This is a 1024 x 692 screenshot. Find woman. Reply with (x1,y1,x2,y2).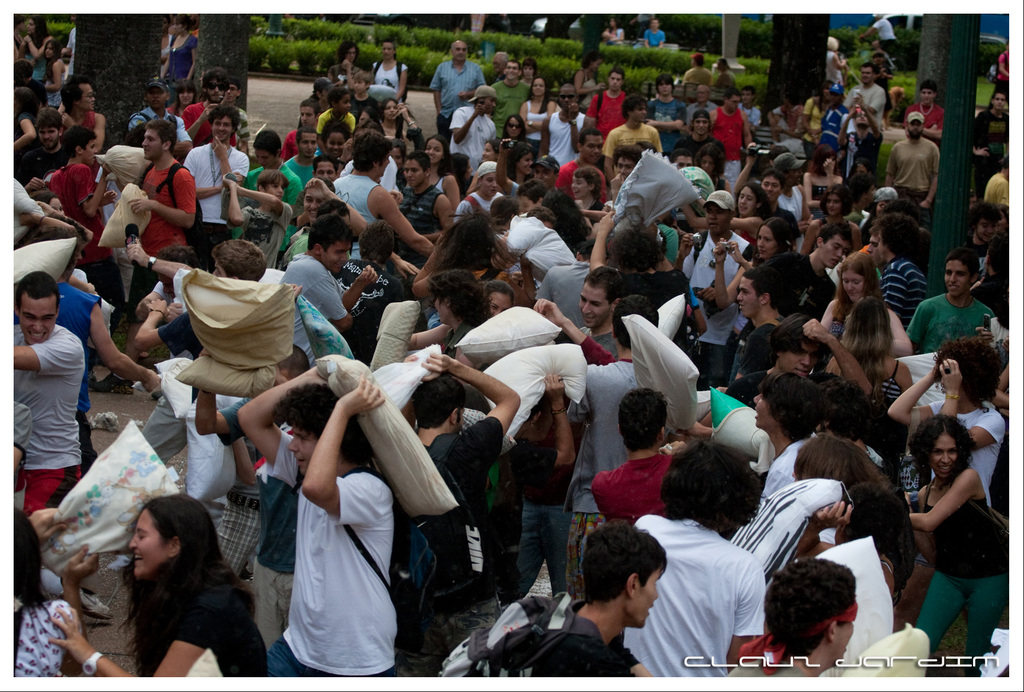
(824,40,852,88).
